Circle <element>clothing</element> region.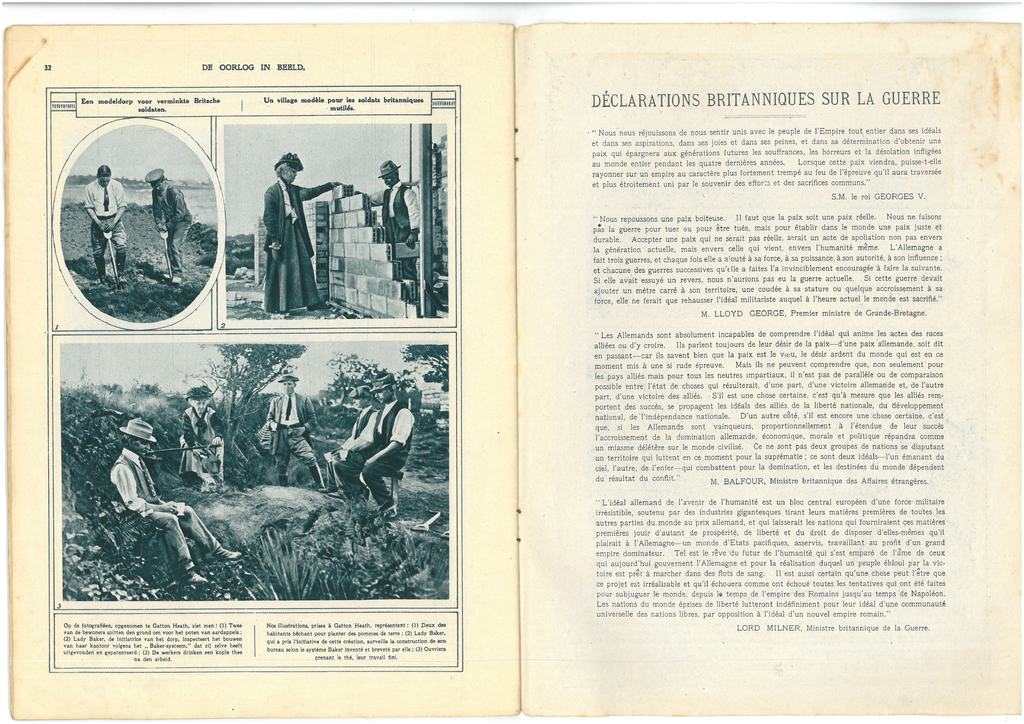
Region: <bbox>173, 394, 221, 478</bbox>.
